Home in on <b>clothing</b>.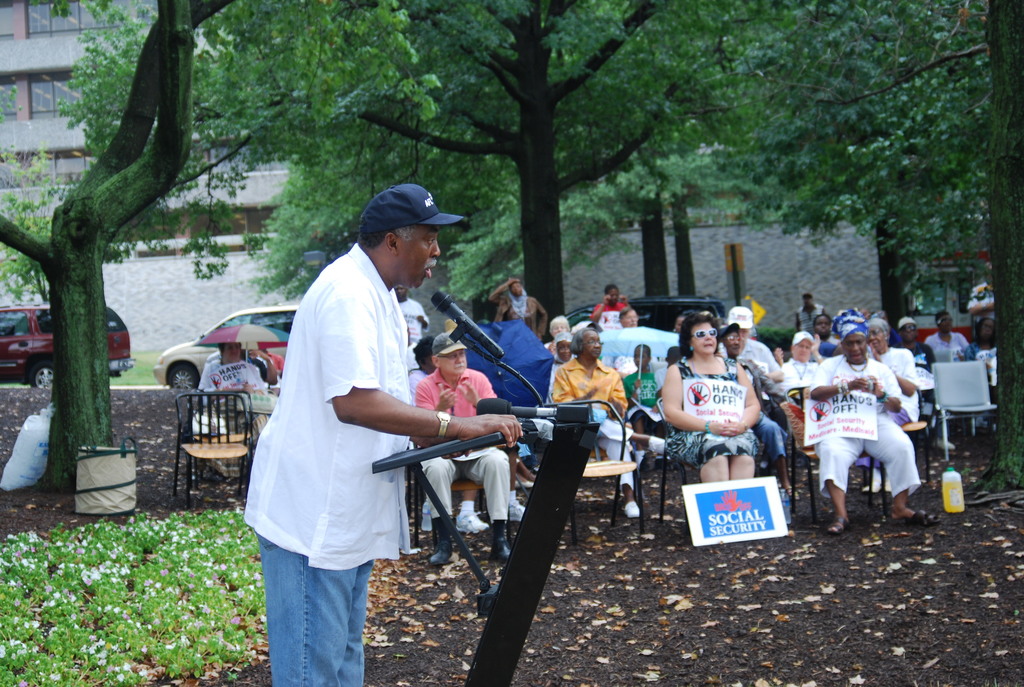
Homed in at [808,331,849,354].
